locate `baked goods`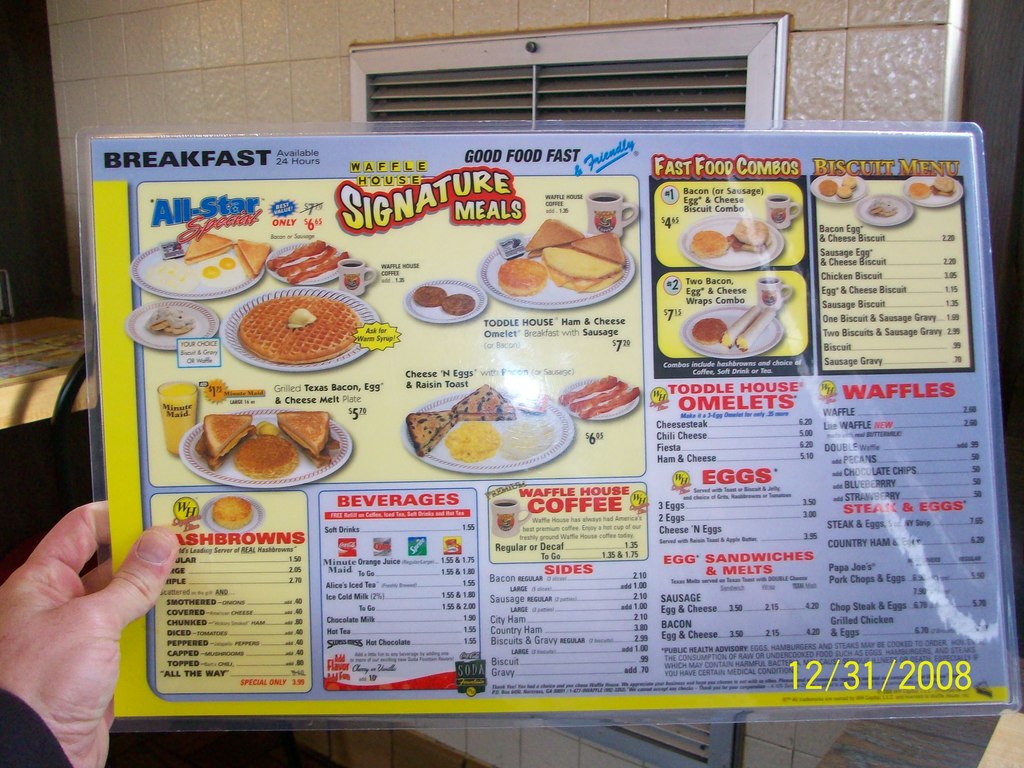
crop(493, 258, 550, 296)
